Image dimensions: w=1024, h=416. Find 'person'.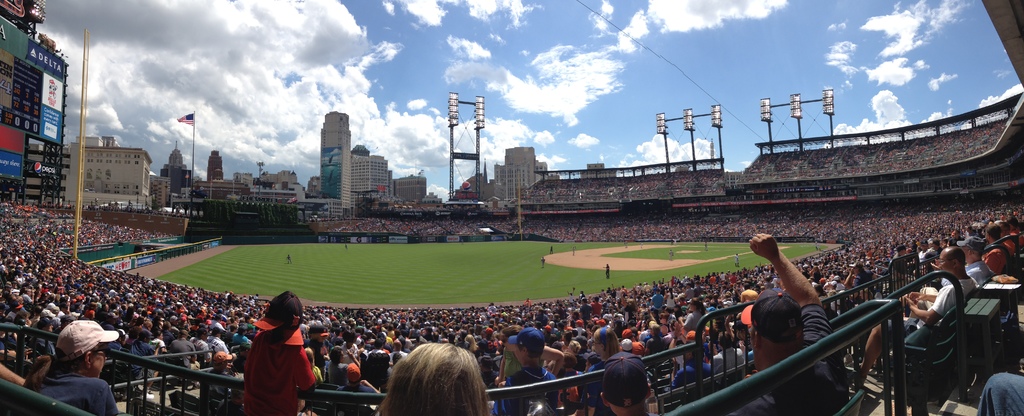
Rect(595, 352, 665, 415).
